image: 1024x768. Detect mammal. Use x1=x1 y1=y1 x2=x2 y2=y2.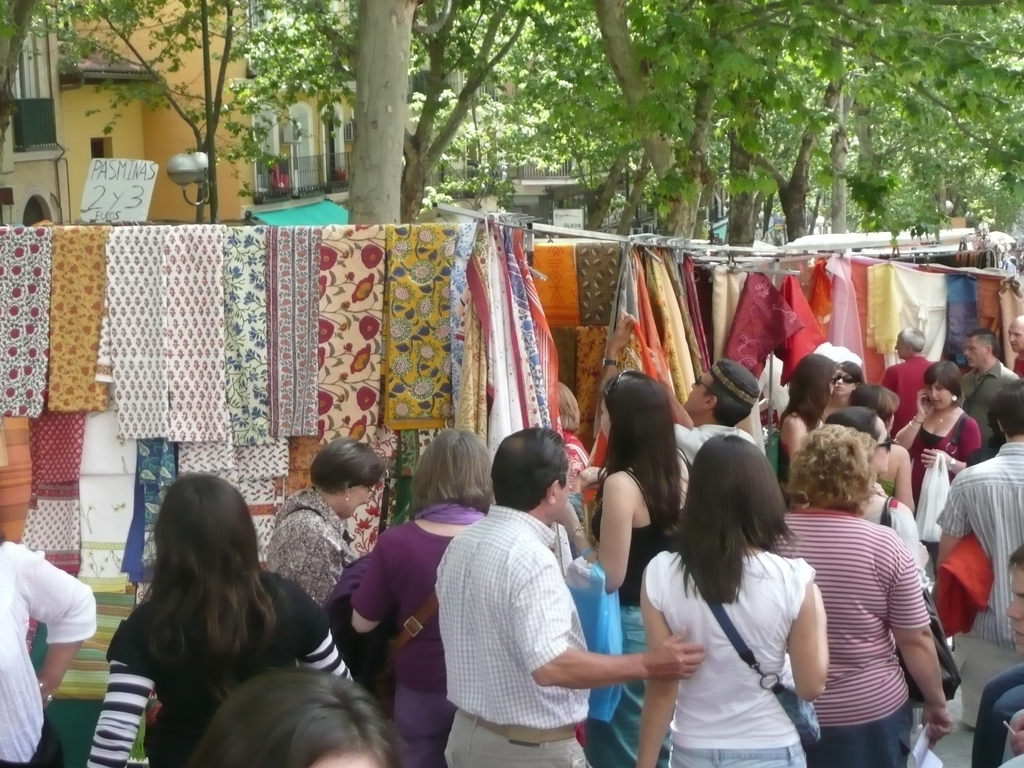
x1=962 y1=330 x2=1023 y2=451.
